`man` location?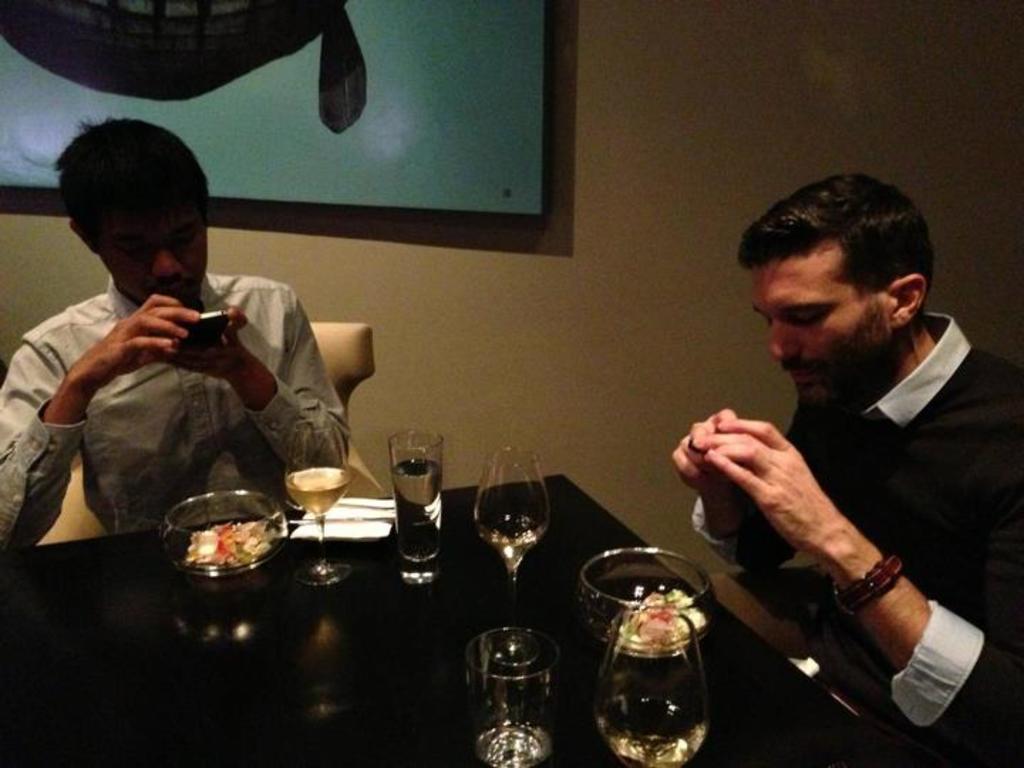
pyautogui.locateOnScreen(674, 168, 1023, 767)
